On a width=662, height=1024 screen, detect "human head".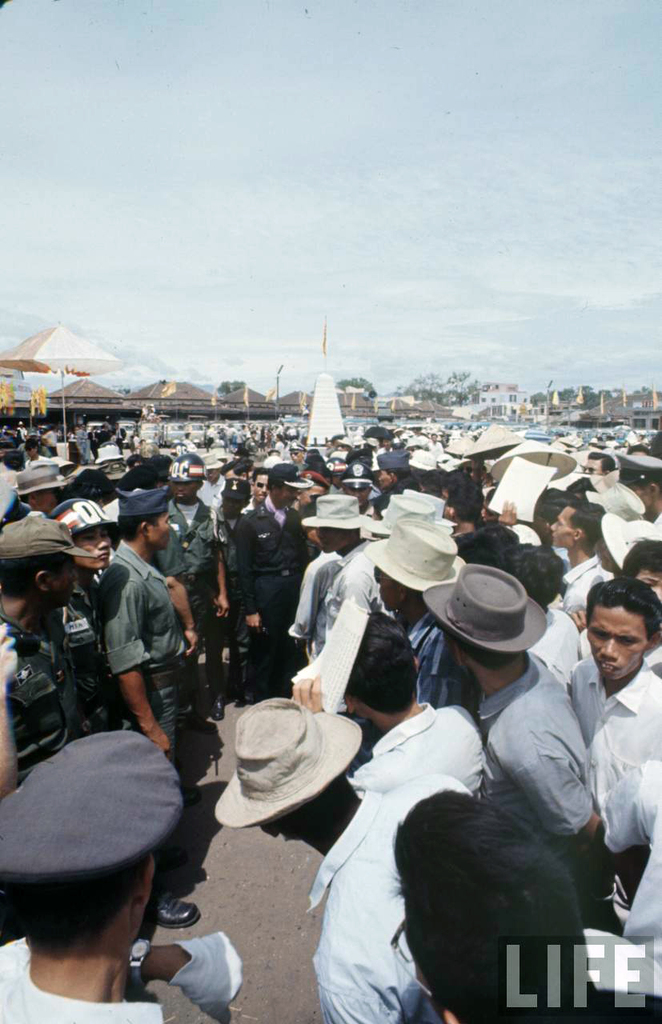
locate(339, 462, 376, 505).
